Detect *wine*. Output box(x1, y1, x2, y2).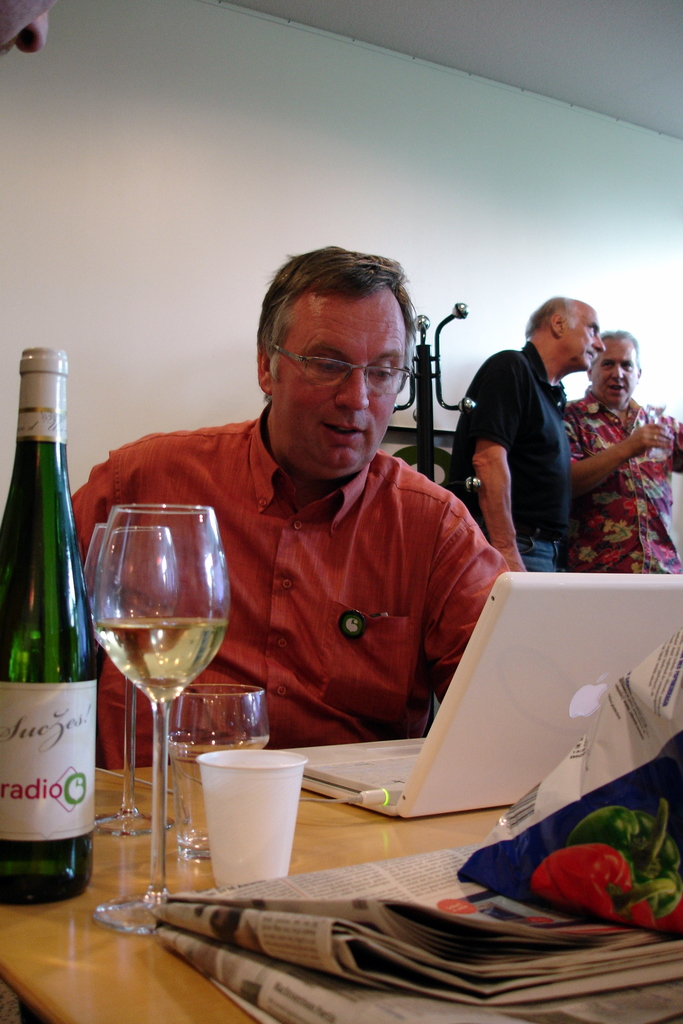
box(78, 500, 243, 881).
